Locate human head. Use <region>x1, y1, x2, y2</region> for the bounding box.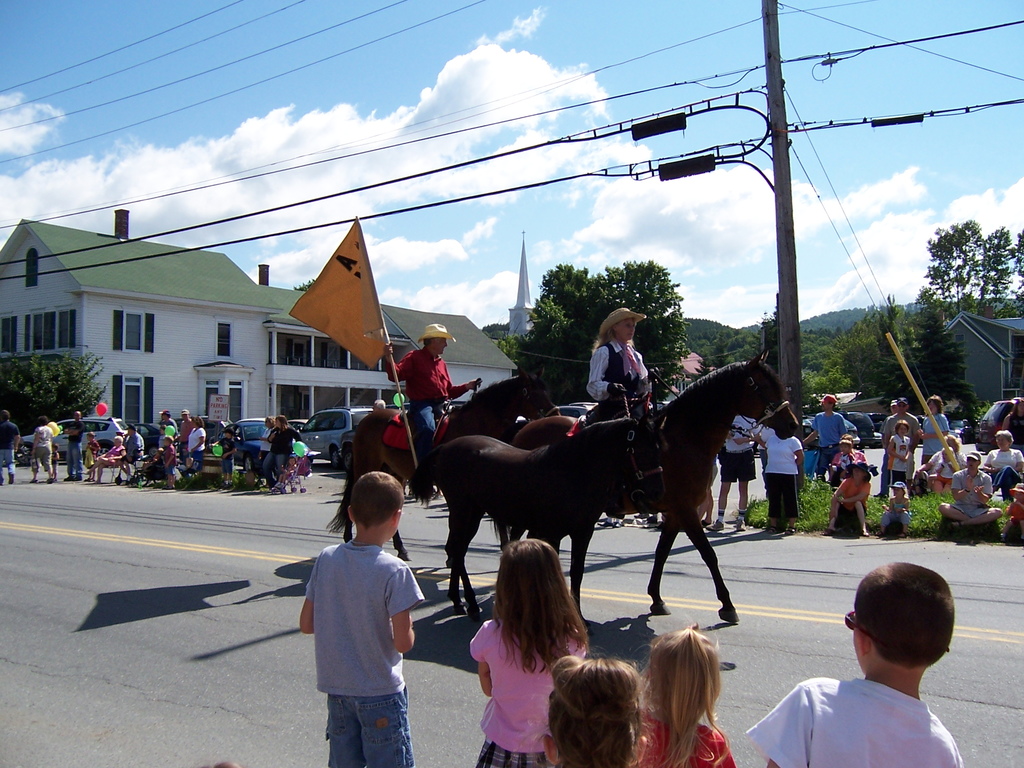
<region>544, 663, 647, 767</region>.
